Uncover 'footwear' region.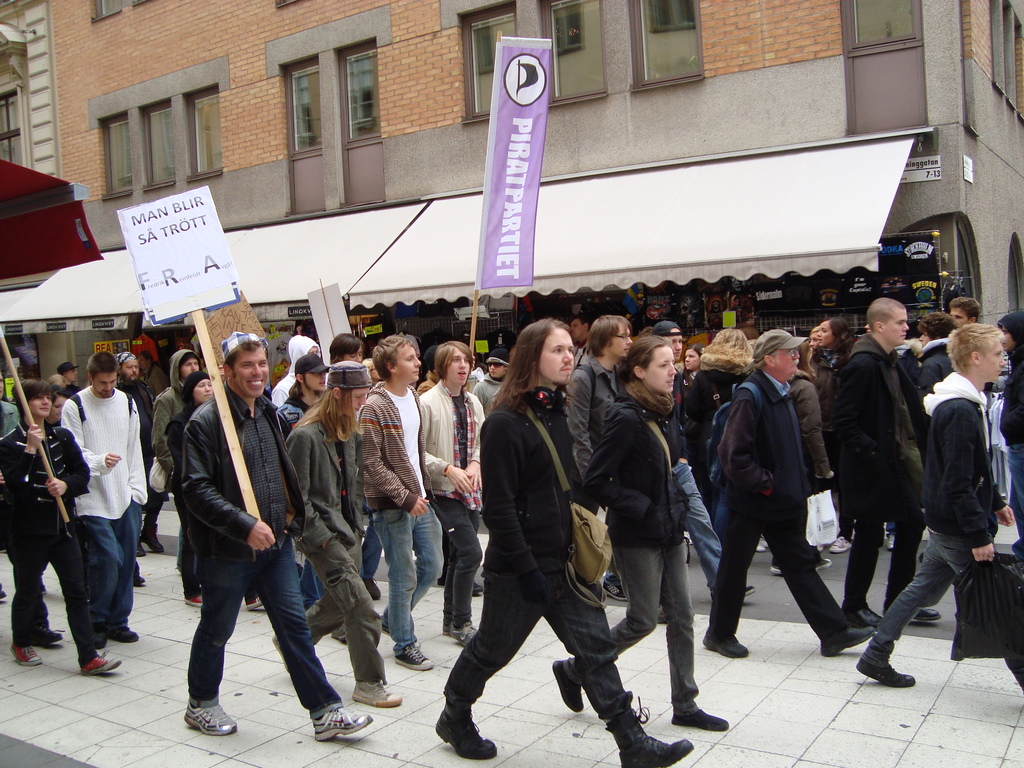
Uncovered: 852/642/917/691.
